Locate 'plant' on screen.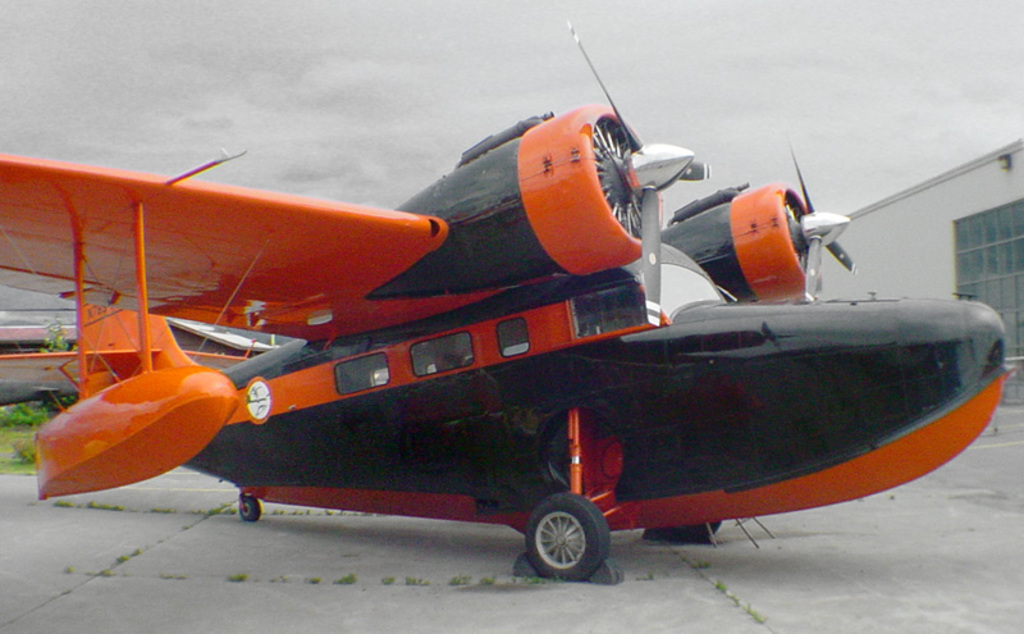
On screen at detection(746, 605, 764, 629).
